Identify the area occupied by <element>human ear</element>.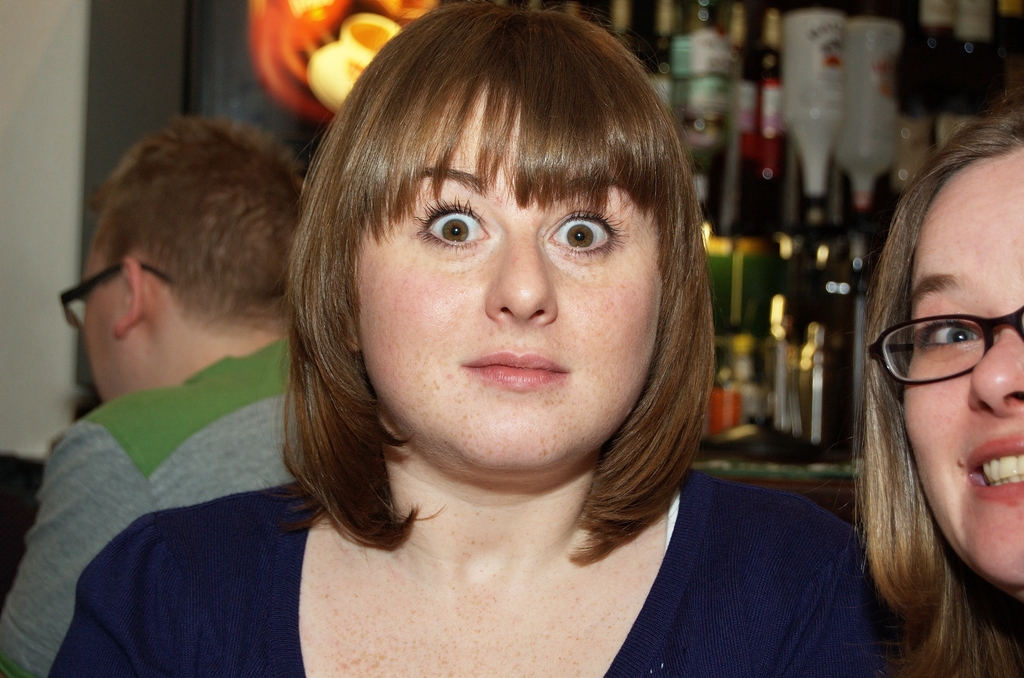
Area: {"left": 118, "top": 254, "right": 147, "bottom": 342}.
